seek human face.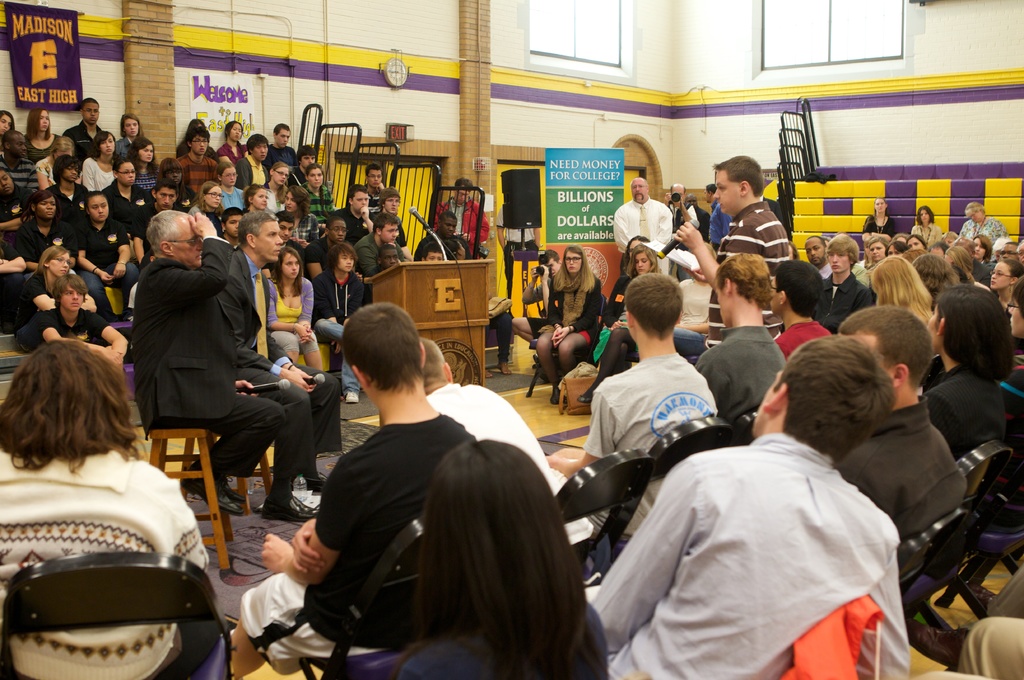
0 173 13 191.
